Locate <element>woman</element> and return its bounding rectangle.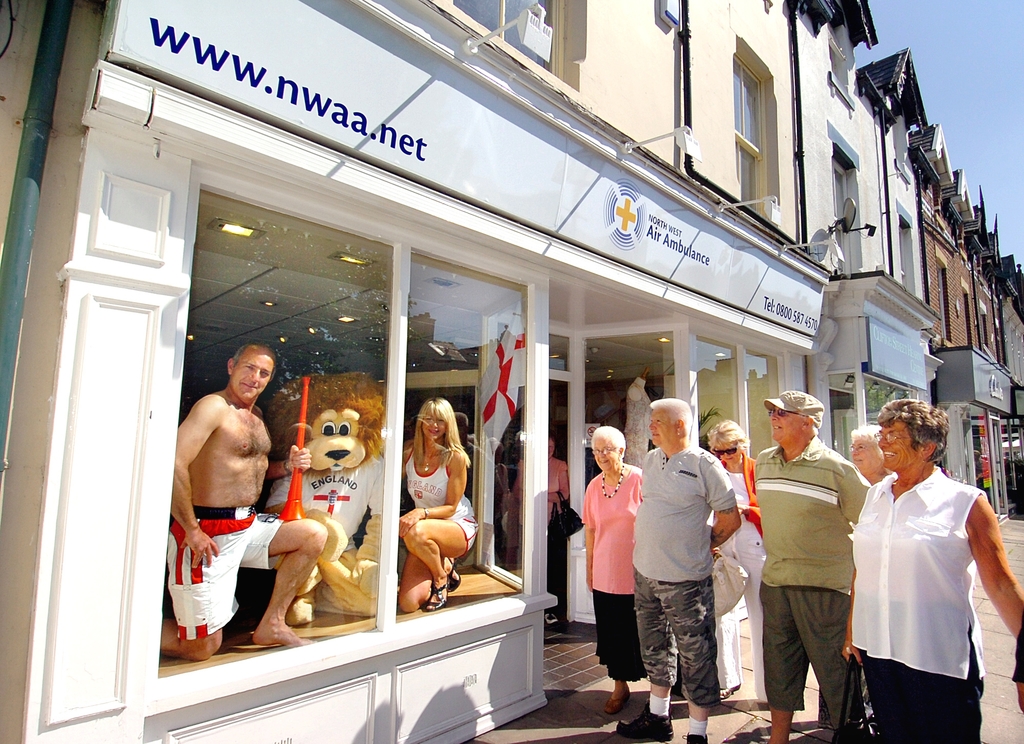
<box>845,424,893,487</box>.
